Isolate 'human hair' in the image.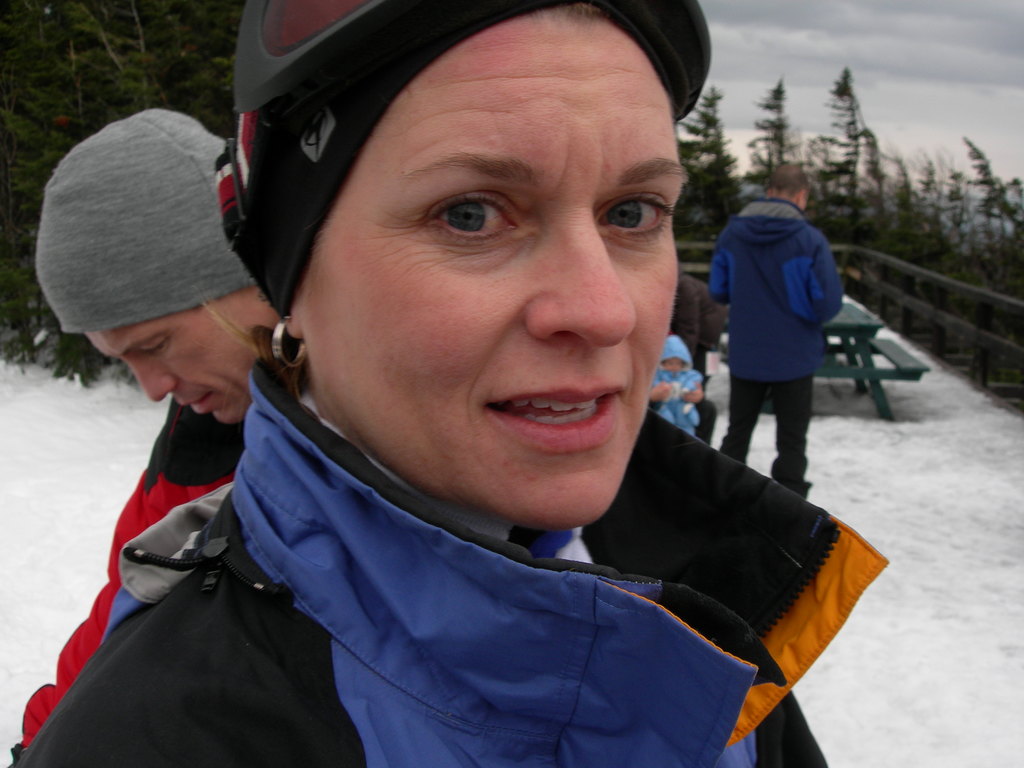
Isolated region: box(767, 166, 813, 193).
